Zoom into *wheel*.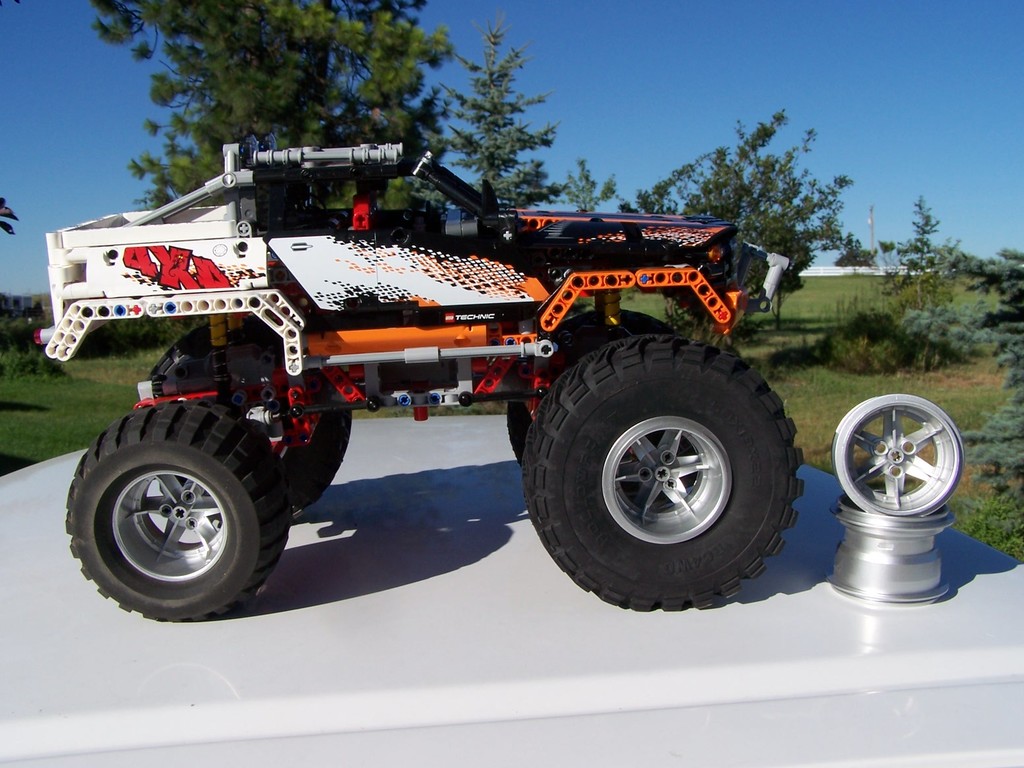
Zoom target: Rect(146, 313, 352, 513).
